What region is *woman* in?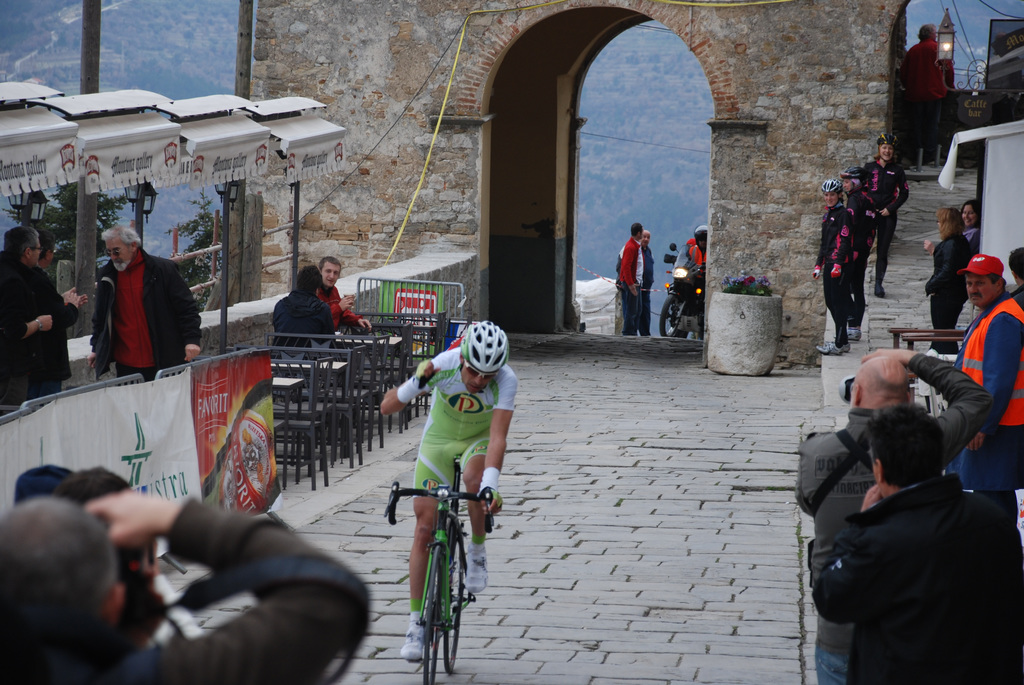
(x1=840, y1=169, x2=875, y2=342).
